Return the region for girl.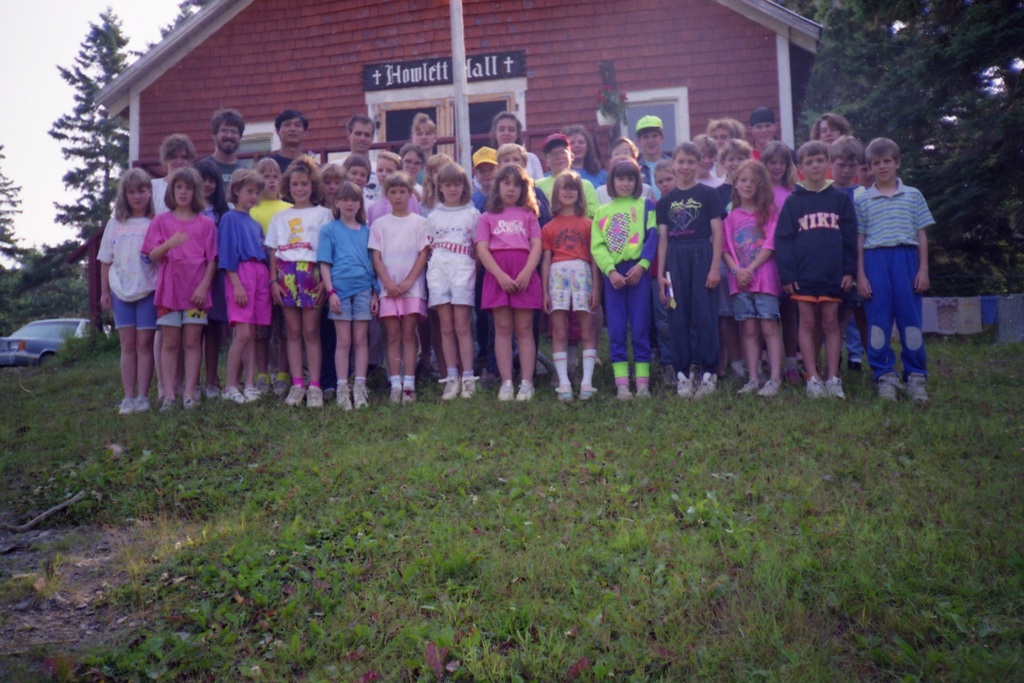
(left=717, top=165, right=787, bottom=392).
